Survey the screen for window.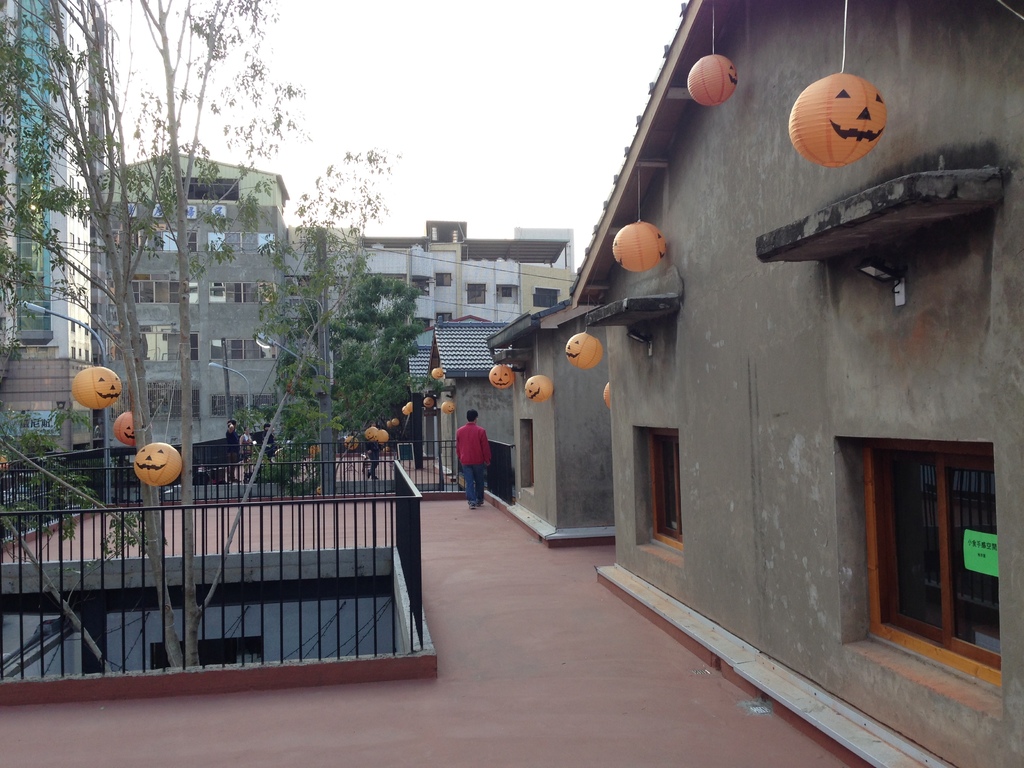
Survey found: bbox=(532, 289, 559, 308).
